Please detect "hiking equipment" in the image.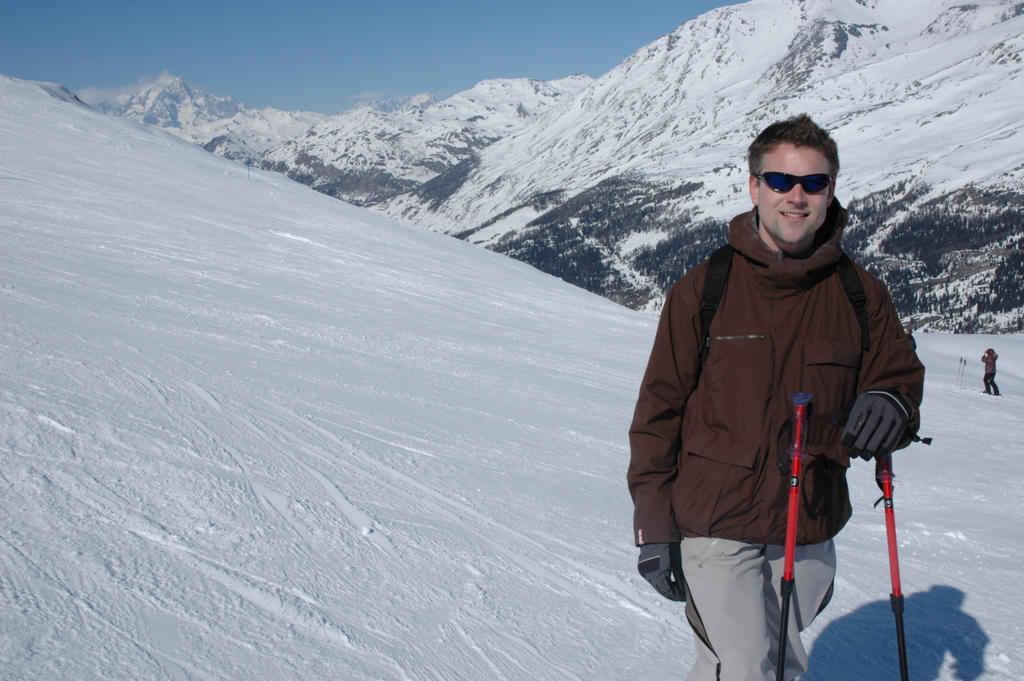
bbox=(875, 447, 918, 680).
